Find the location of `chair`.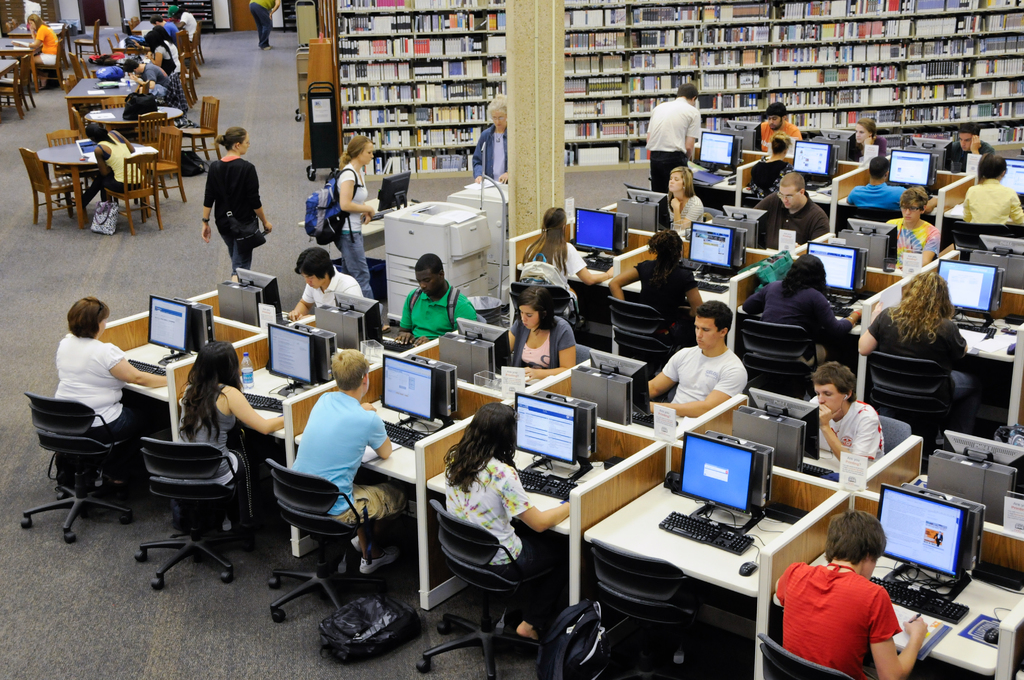
Location: BBox(880, 416, 913, 455).
